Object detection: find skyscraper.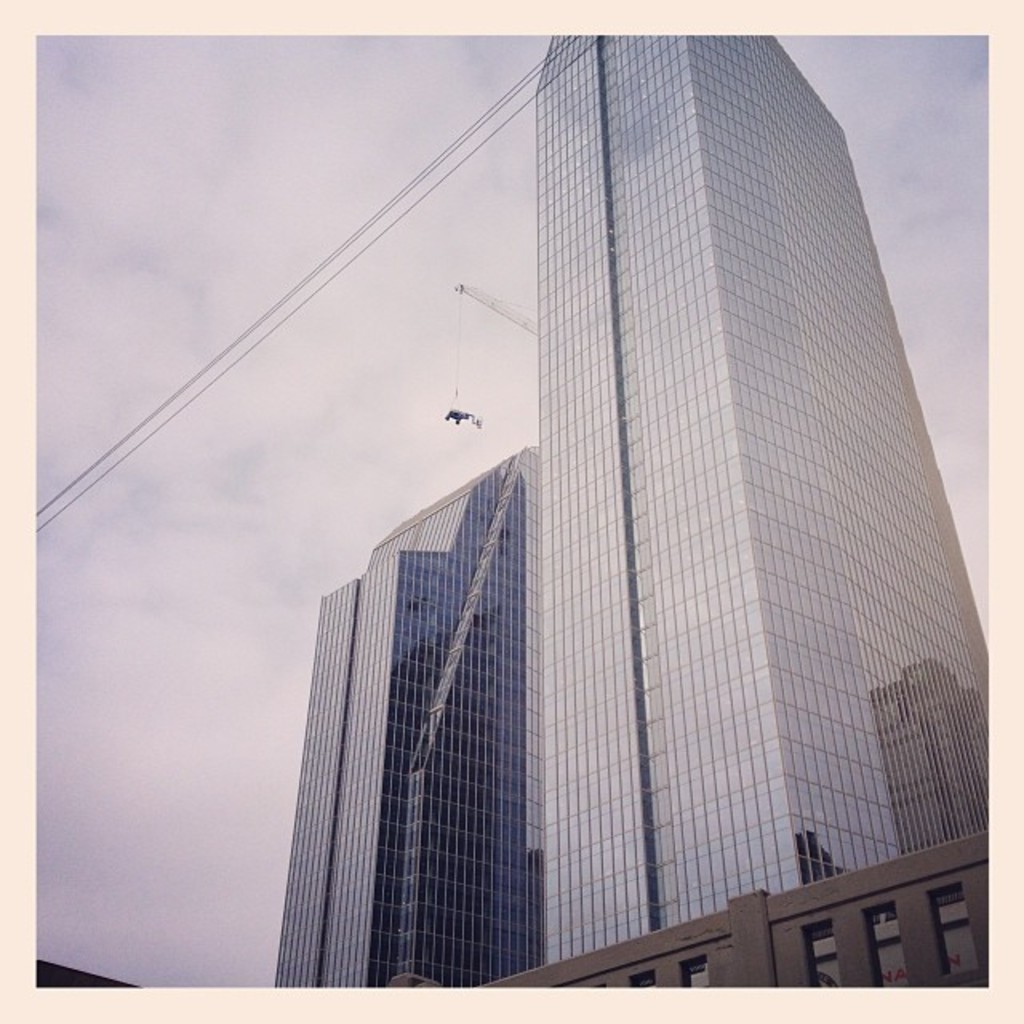
x1=523 y1=34 x2=995 y2=962.
